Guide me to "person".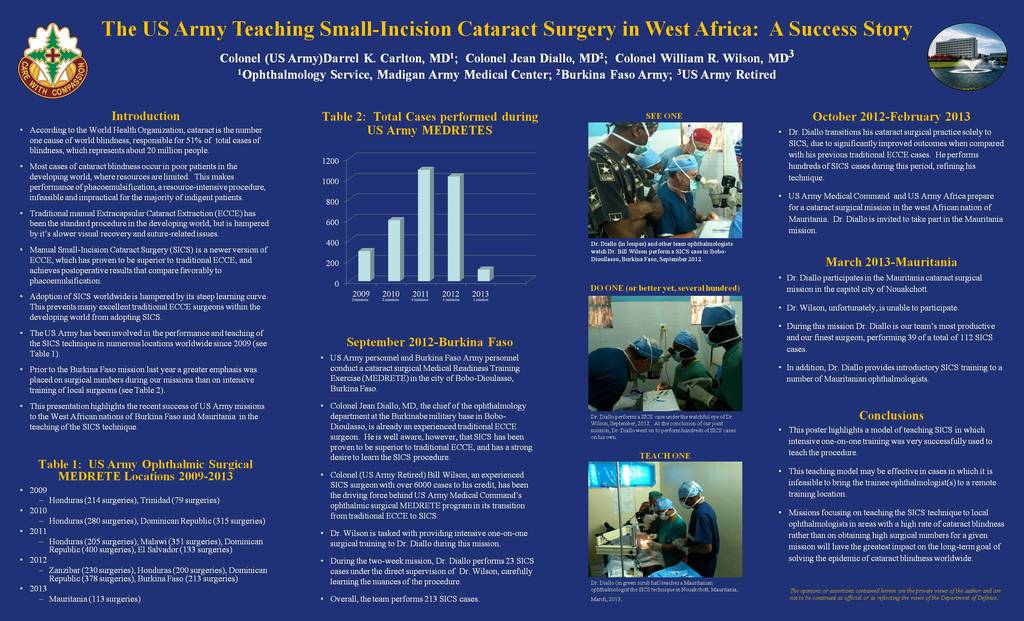
Guidance: (left=650, top=132, right=712, bottom=187).
